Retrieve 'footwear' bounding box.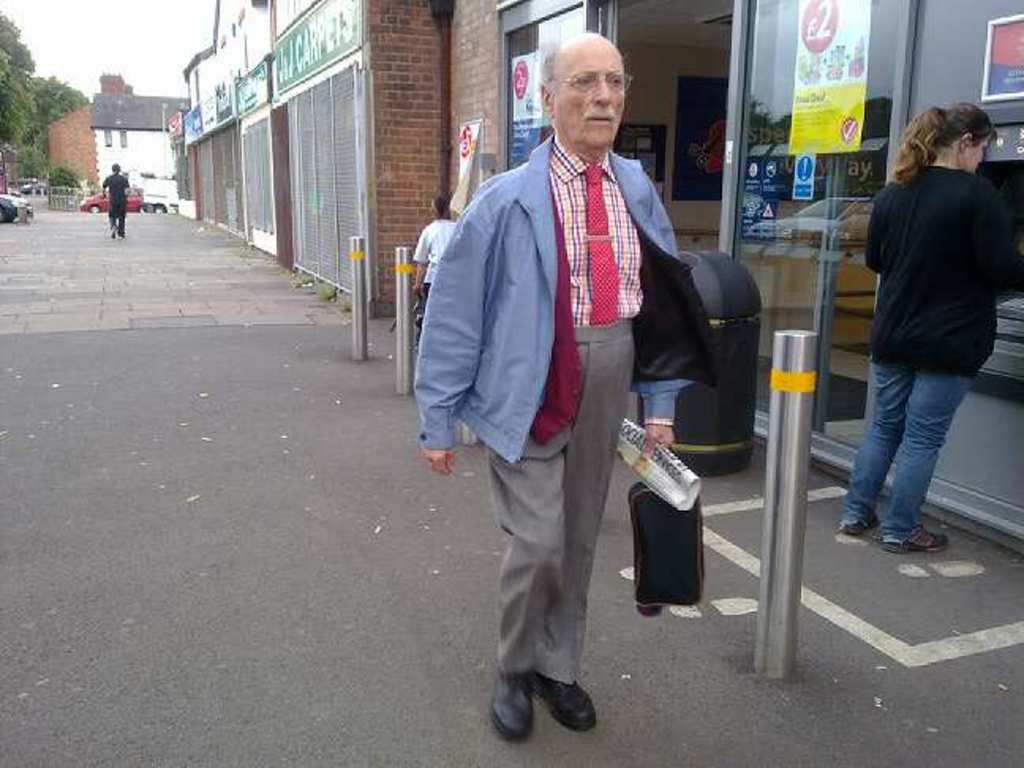
Bounding box: (x1=526, y1=670, x2=597, y2=727).
